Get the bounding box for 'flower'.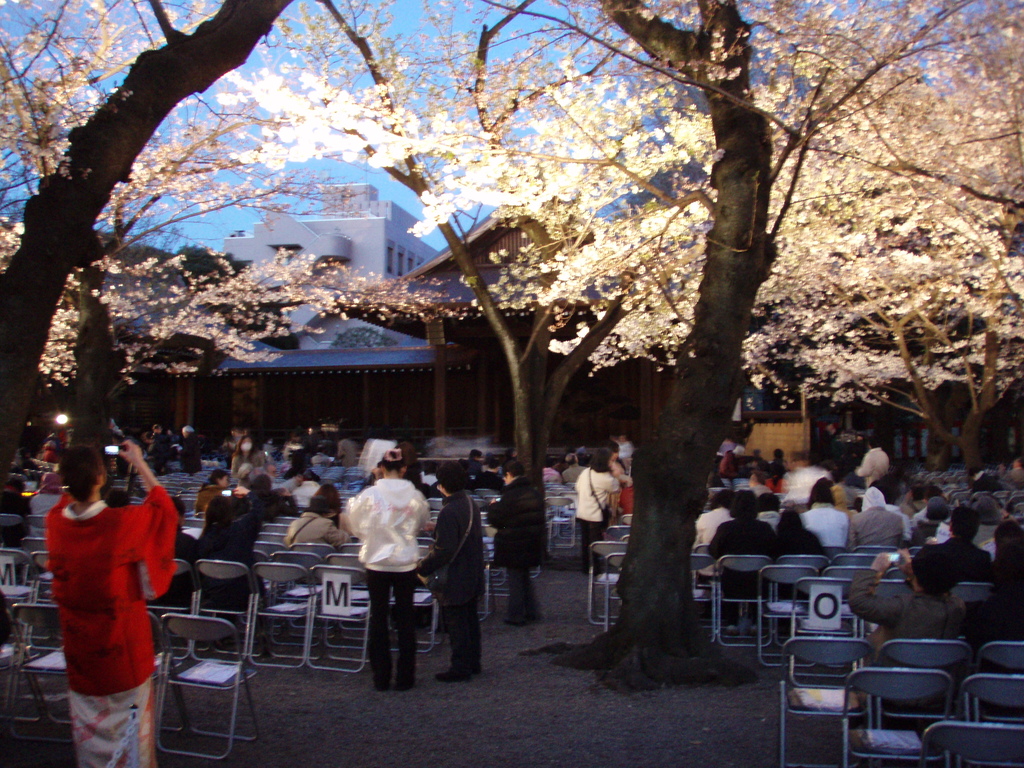
left=548, top=338, right=559, bottom=353.
